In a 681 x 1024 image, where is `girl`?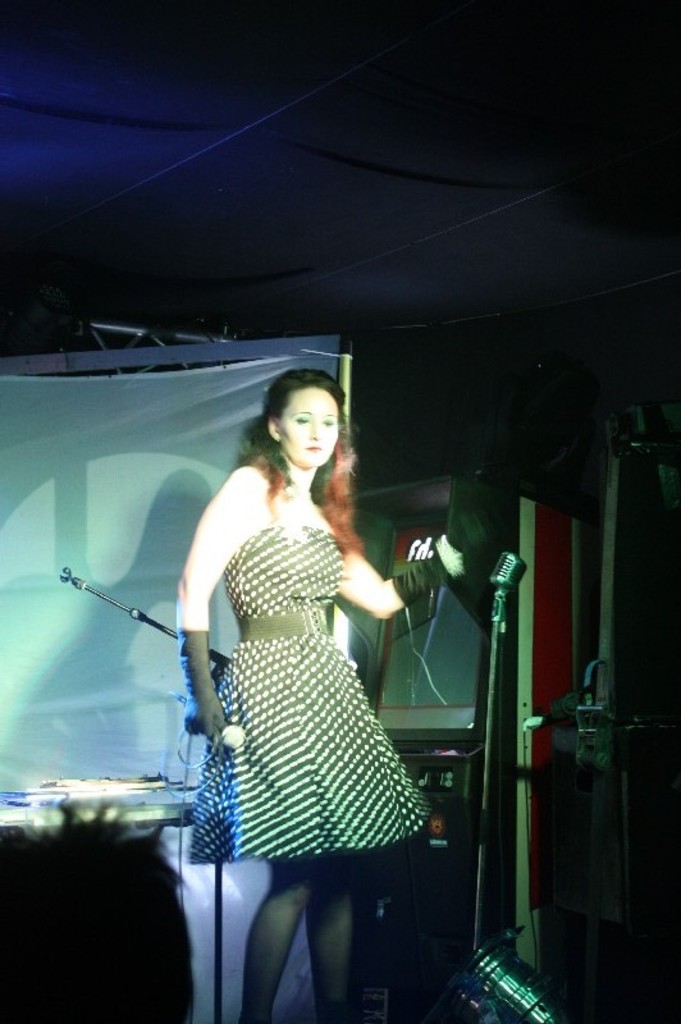
<bbox>177, 358, 499, 1023</bbox>.
